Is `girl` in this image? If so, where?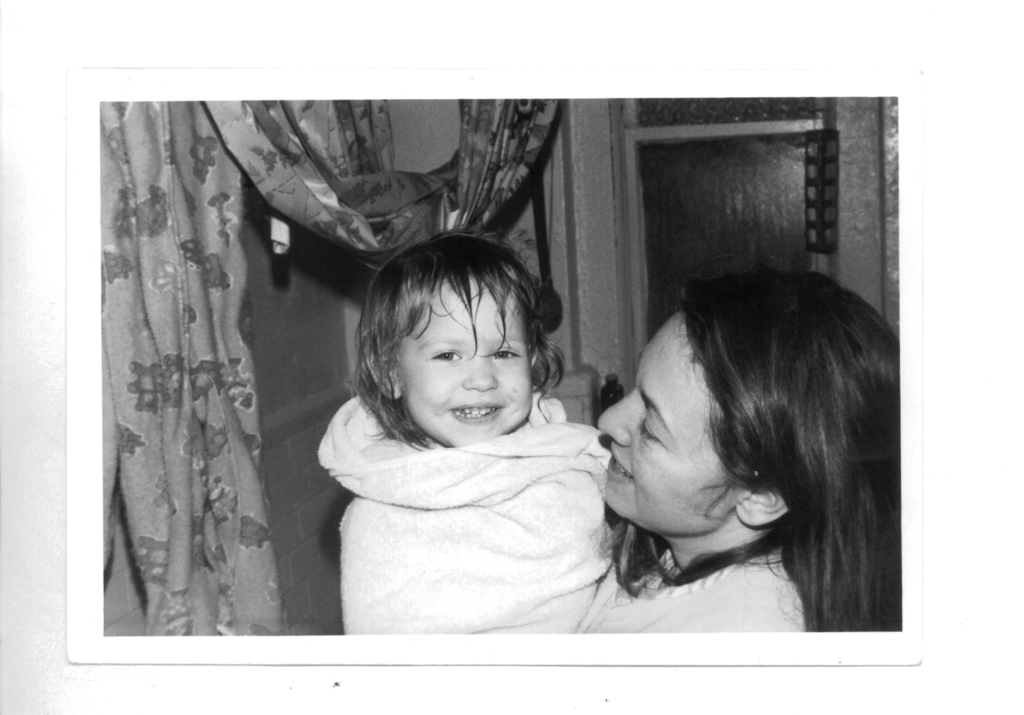
Yes, at {"x1": 317, "y1": 222, "x2": 613, "y2": 629}.
